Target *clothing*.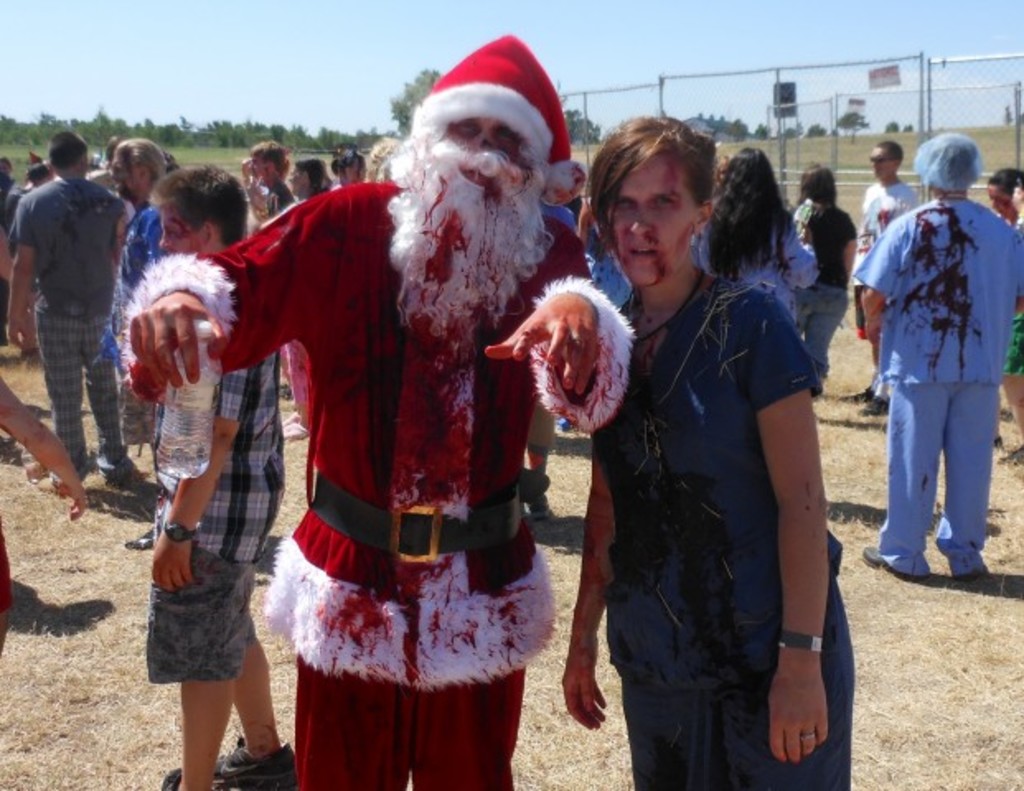
Target region: BBox(5, 180, 127, 303).
